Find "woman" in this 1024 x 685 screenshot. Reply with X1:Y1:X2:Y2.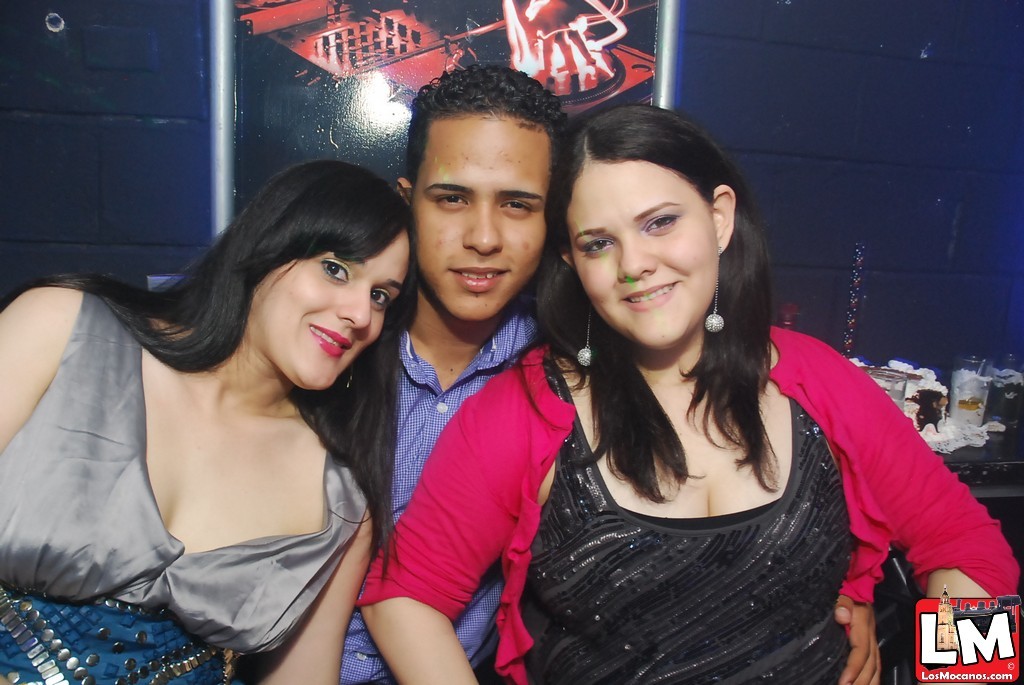
416:127:948:681.
